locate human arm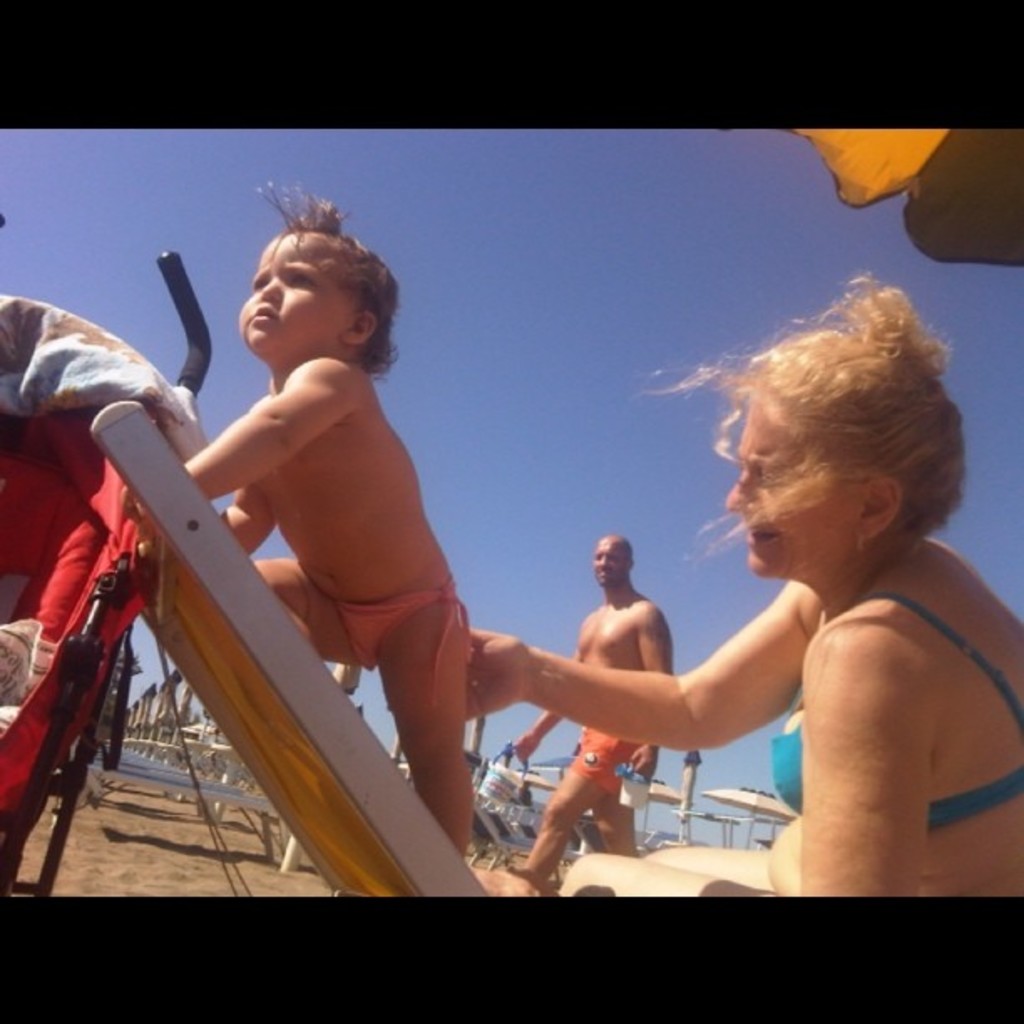
780,643,899,910
